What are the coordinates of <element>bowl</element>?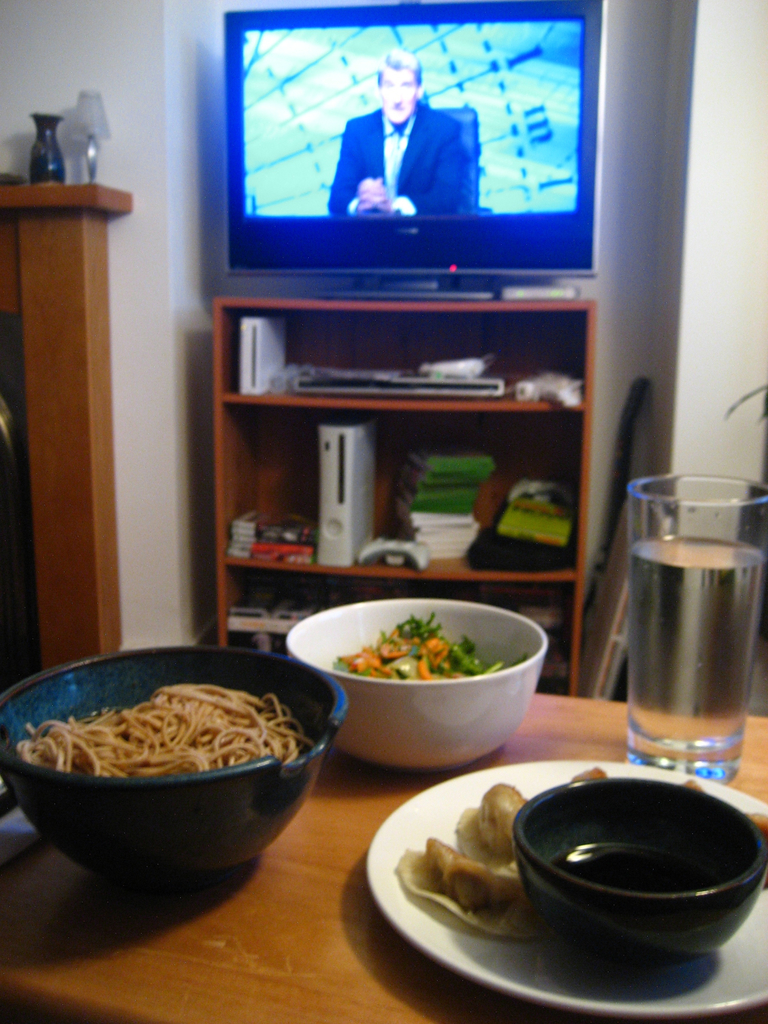
[left=286, top=598, right=550, bottom=778].
